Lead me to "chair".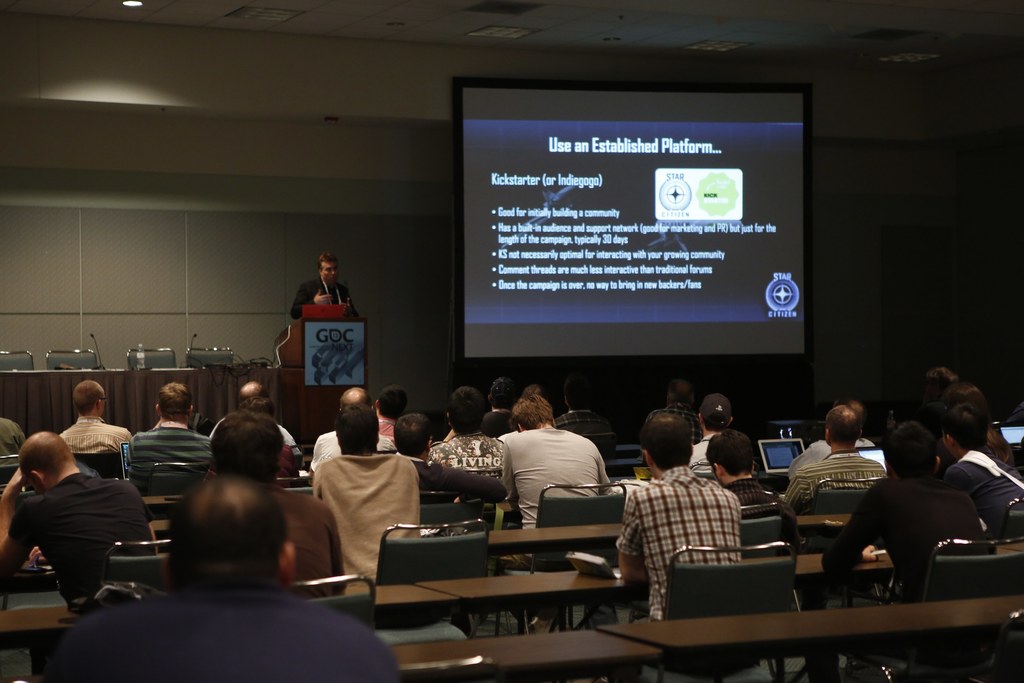
Lead to {"x1": 125, "y1": 346, "x2": 178, "y2": 371}.
